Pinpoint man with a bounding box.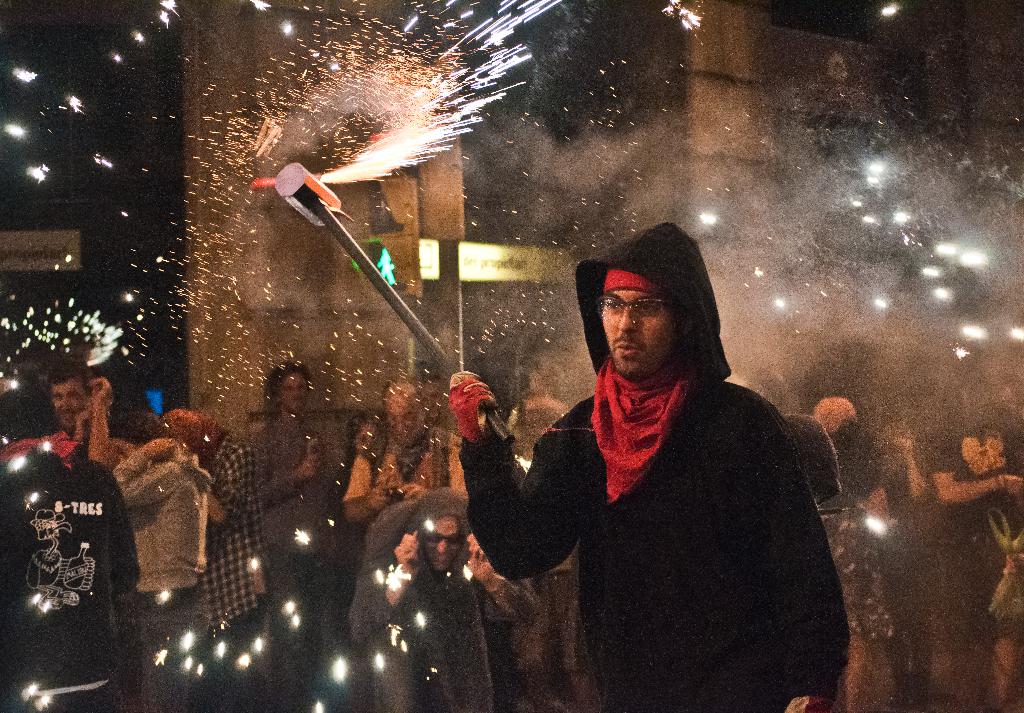
rect(4, 365, 135, 466).
